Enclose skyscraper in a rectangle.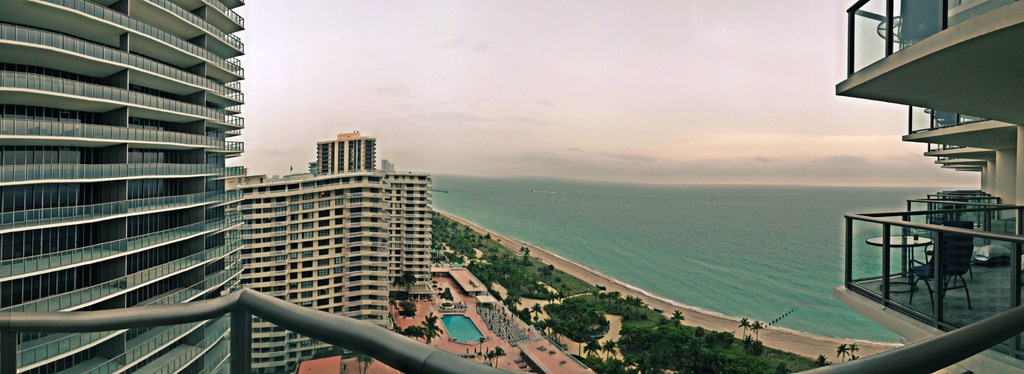
left=0, top=12, right=270, bottom=365.
